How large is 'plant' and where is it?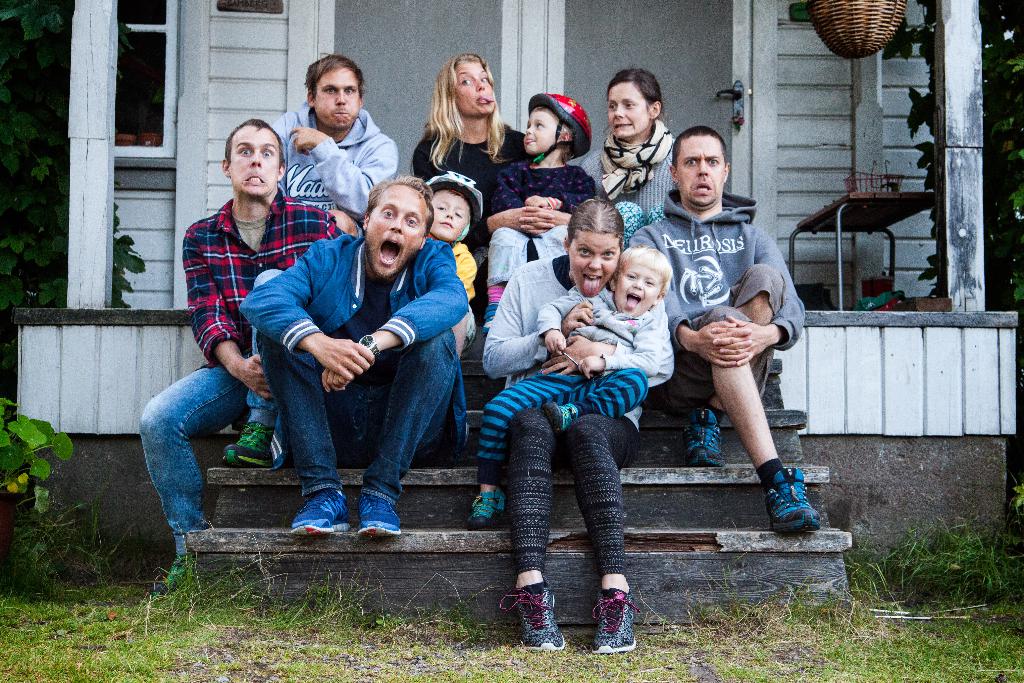
Bounding box: Rect(0, 371, 74, 567).
